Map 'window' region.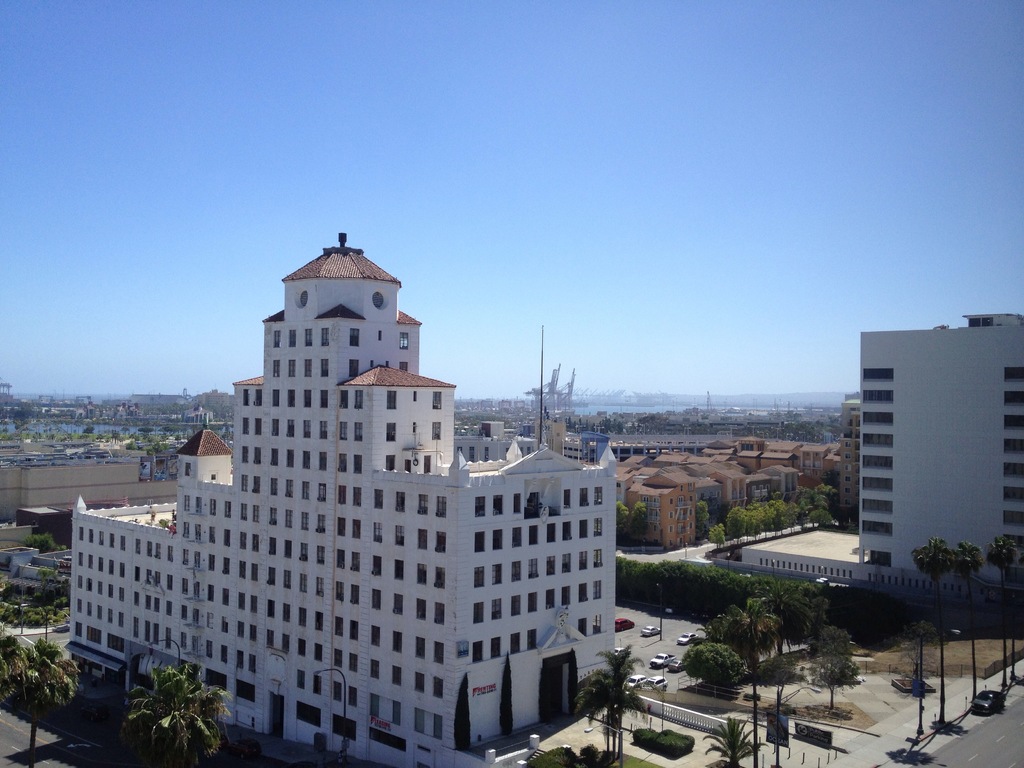
Mapped to 579 521 587 538.
